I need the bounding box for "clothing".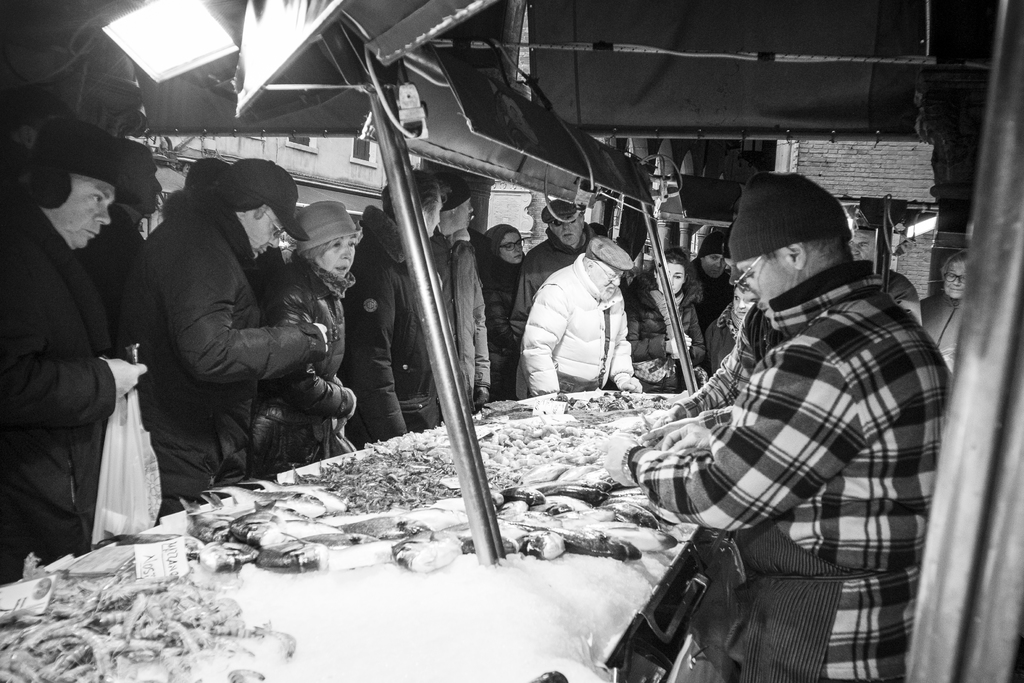
Here it is: [617,260,707,386].
